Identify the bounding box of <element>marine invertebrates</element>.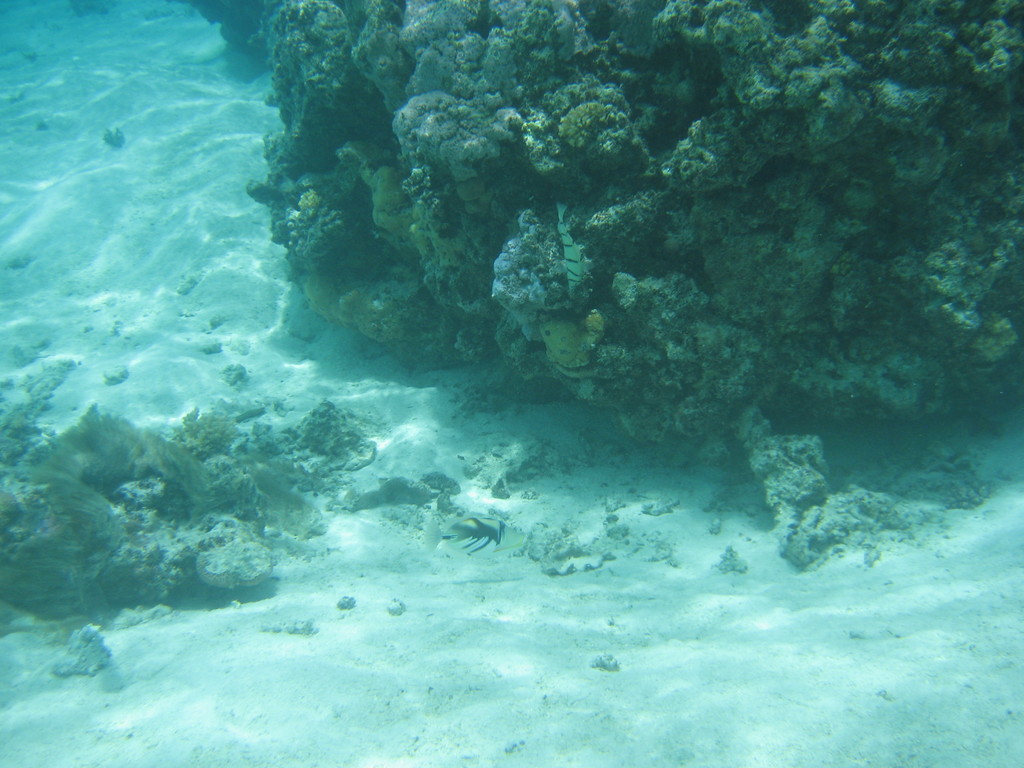
bbox=(423, 513, 528, 559).
